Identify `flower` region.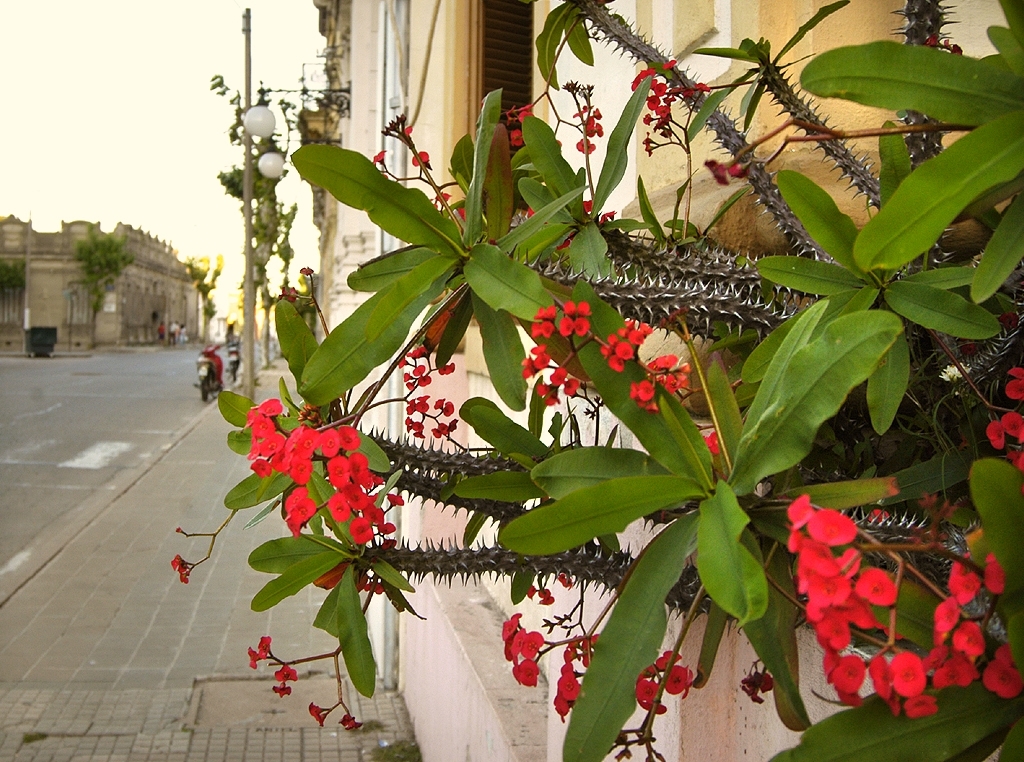
Region: Rect(403, 121, 414, 138).
